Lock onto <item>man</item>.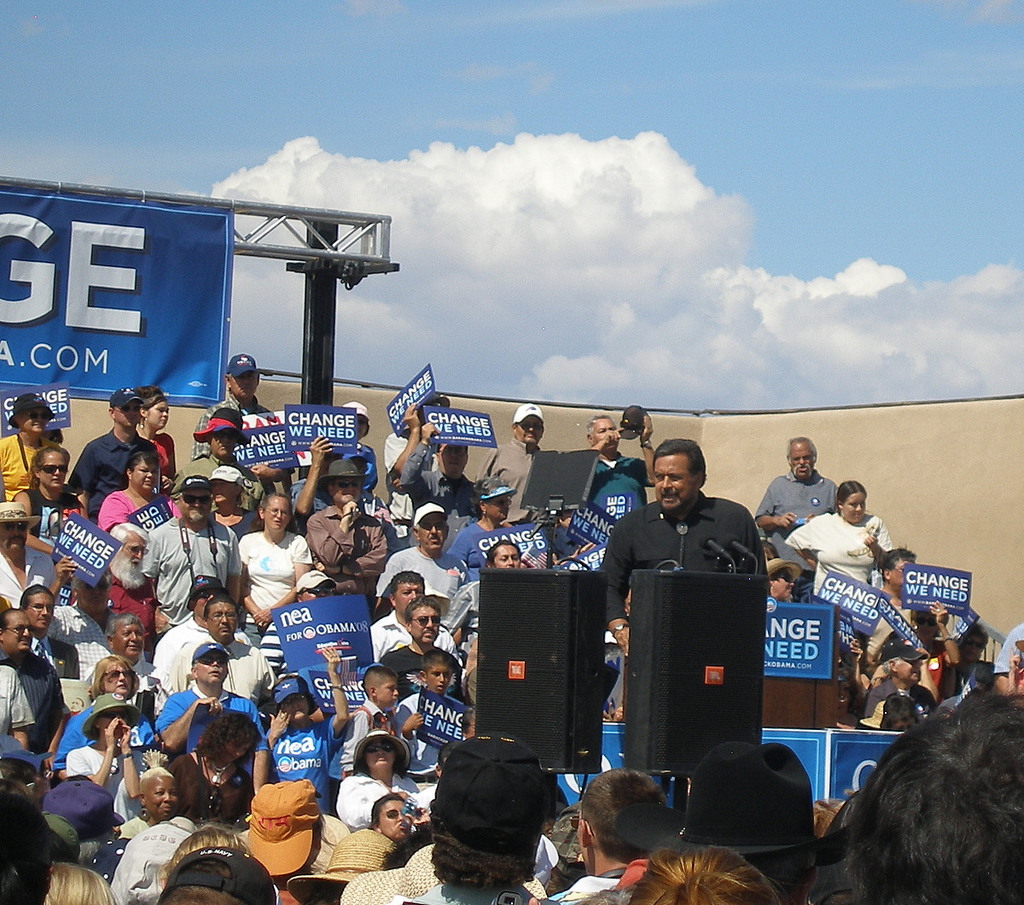
Locked: [x1=70, y1=519, x2=162, y2=663].
